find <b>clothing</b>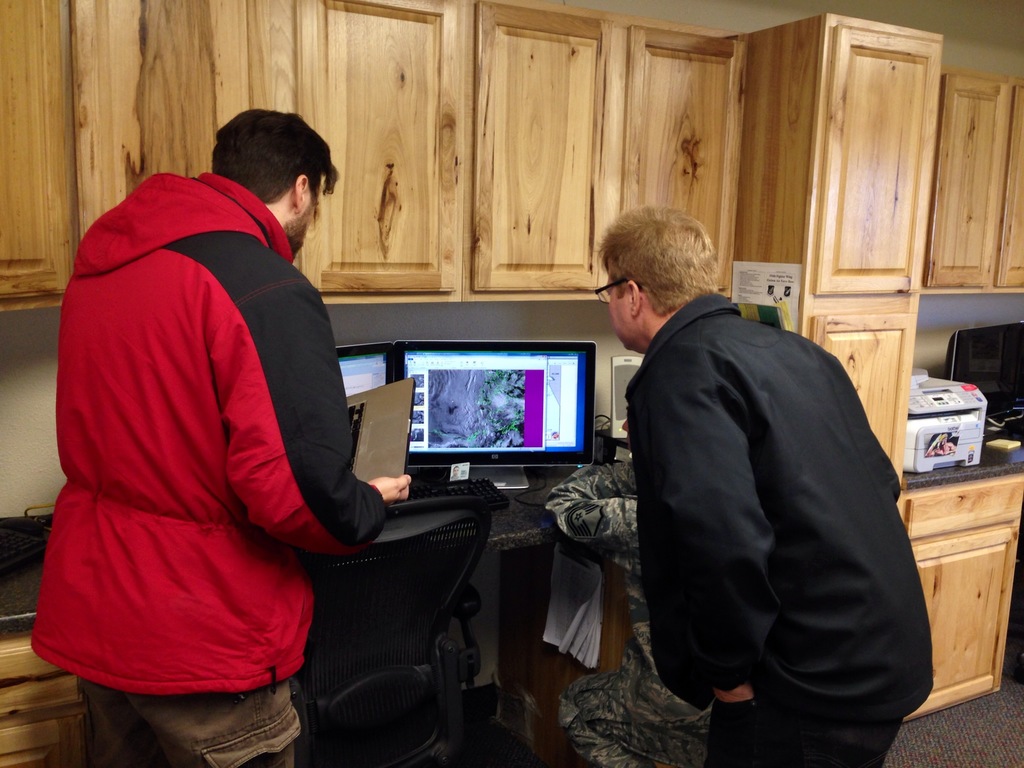
[42,121,375,757]
